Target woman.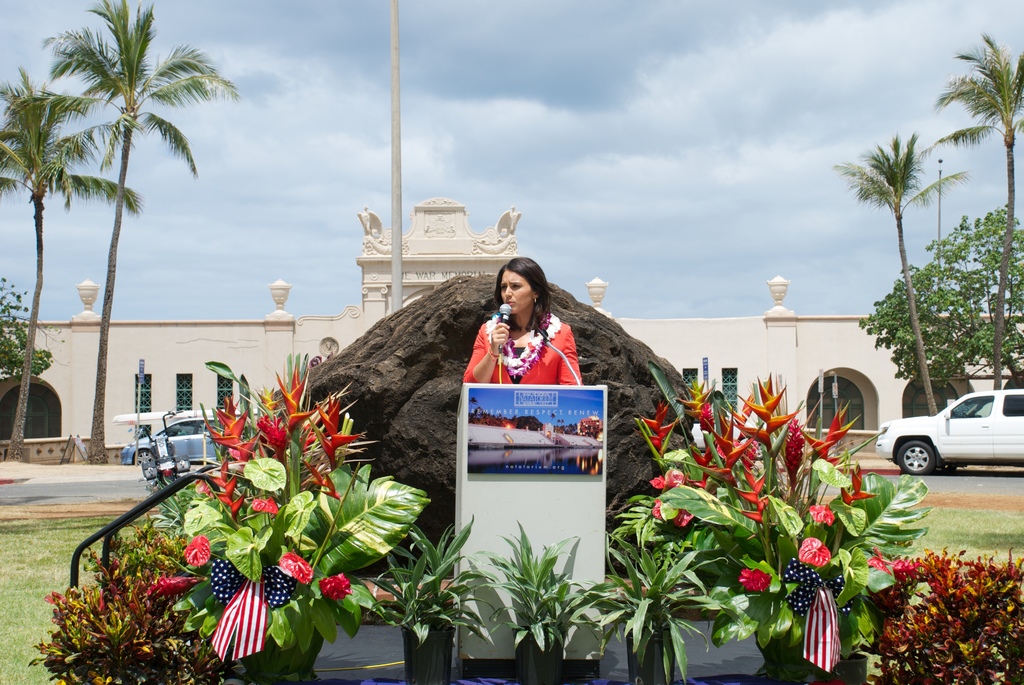
Target region: pyautogui.locateOnScreen(460, 257, 593, 428).
